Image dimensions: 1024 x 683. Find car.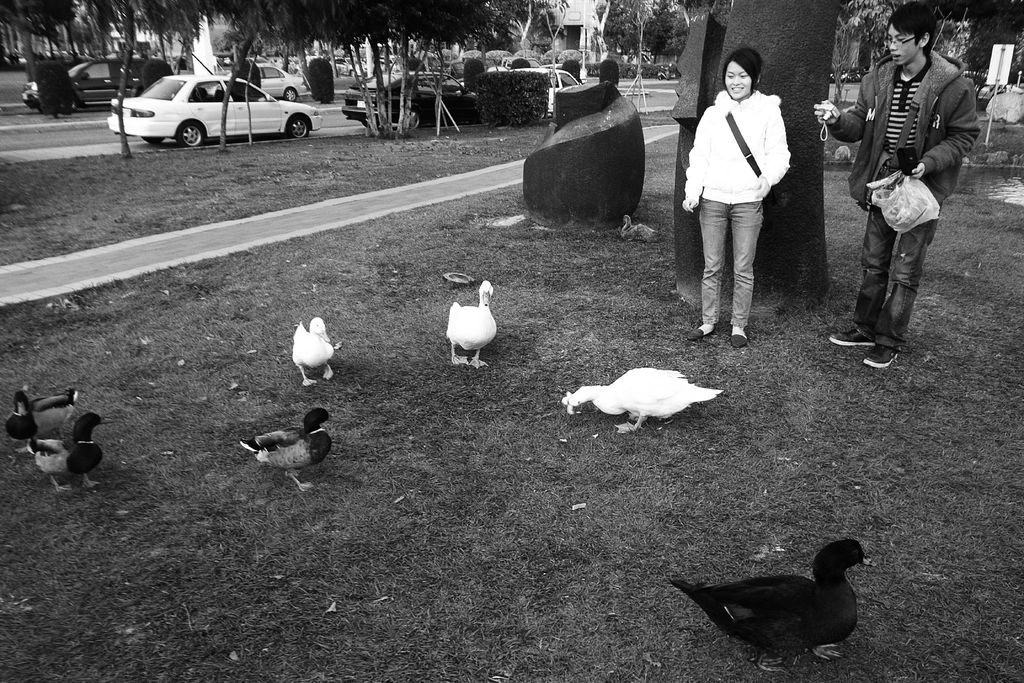
(x1=255, y1=55, x2=307, y2=101).
